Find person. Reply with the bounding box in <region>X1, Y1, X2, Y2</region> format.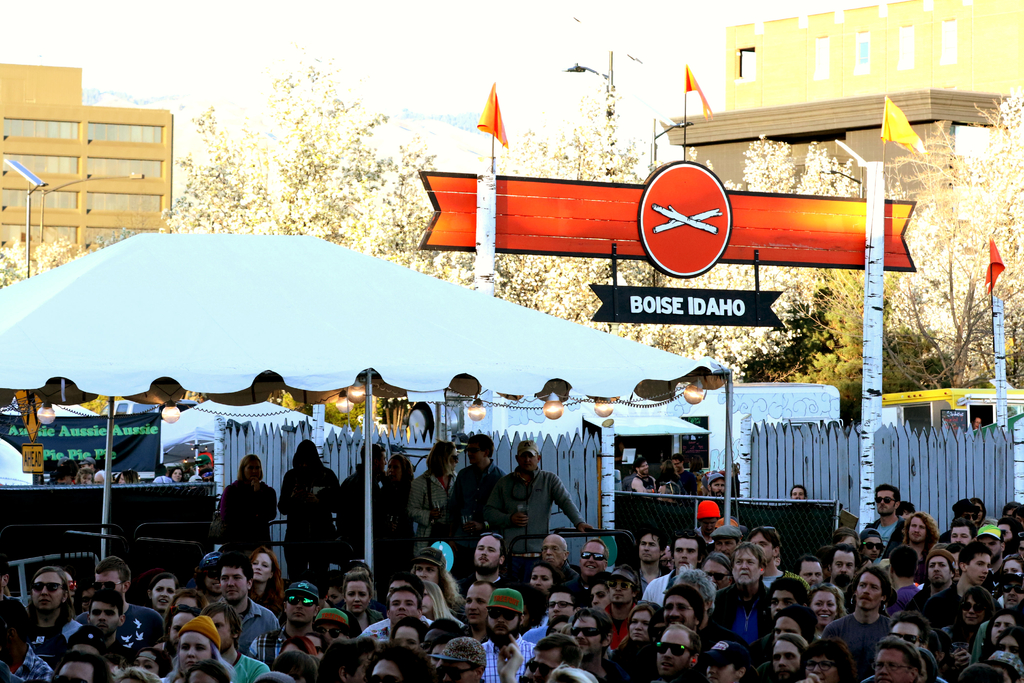
<region>374, 453, 412, 565</region>.
